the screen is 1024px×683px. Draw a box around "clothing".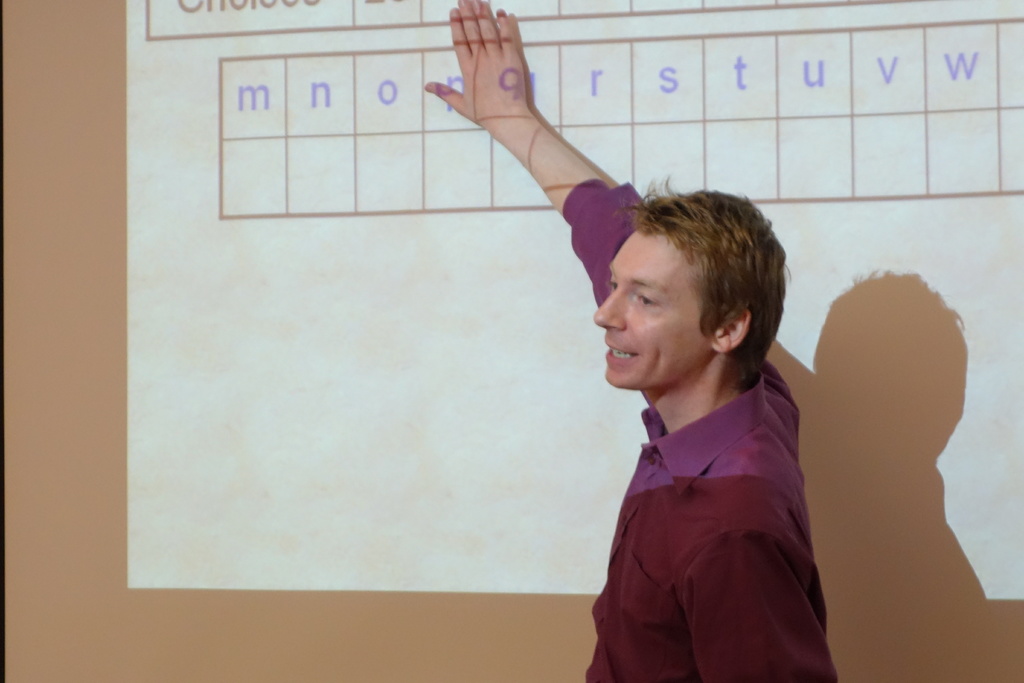
crop(582, 183, 837, 682).
